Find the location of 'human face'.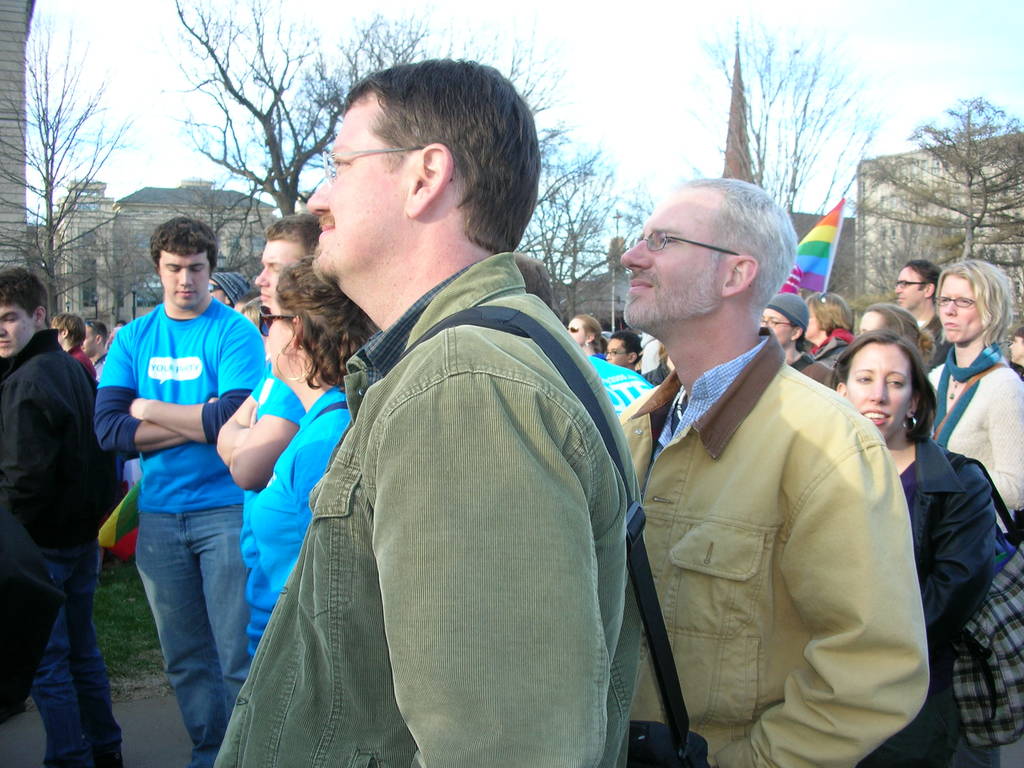
Location: <region>602, 339, 630, 369</region>.
